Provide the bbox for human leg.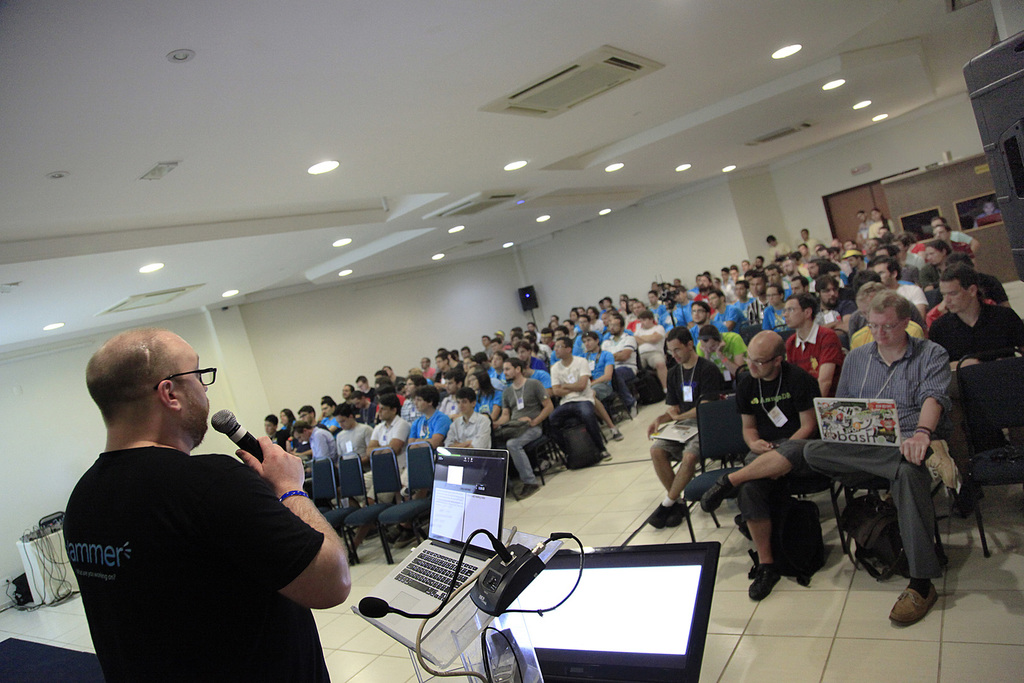
region(700, 440, 805, 498).
